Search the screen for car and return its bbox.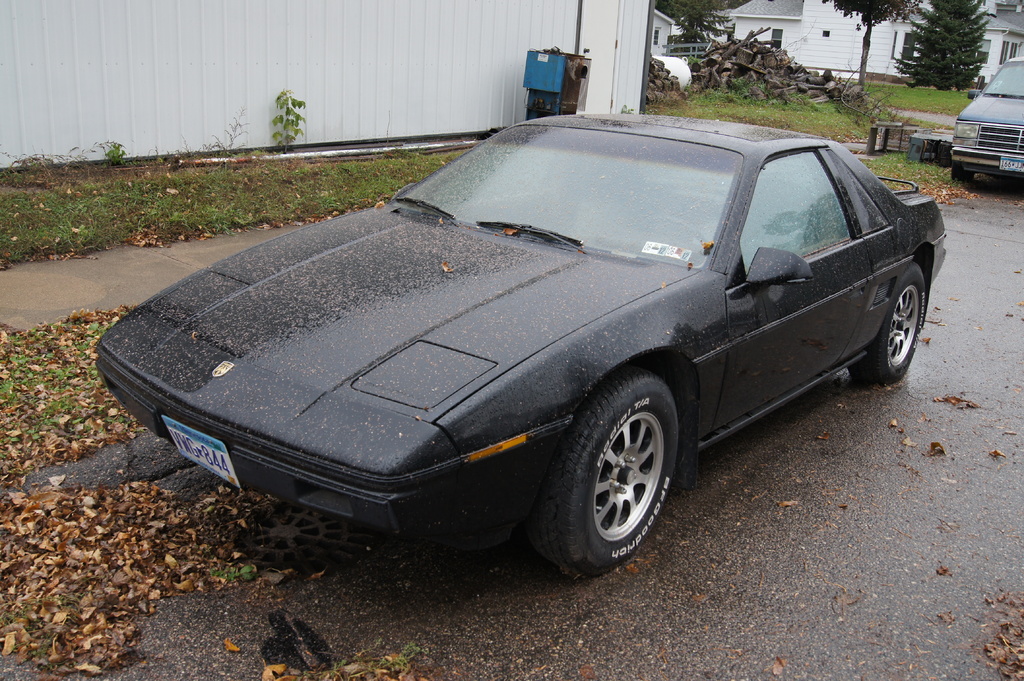
Found: left=92, top=113, right=946, bottom=587.
